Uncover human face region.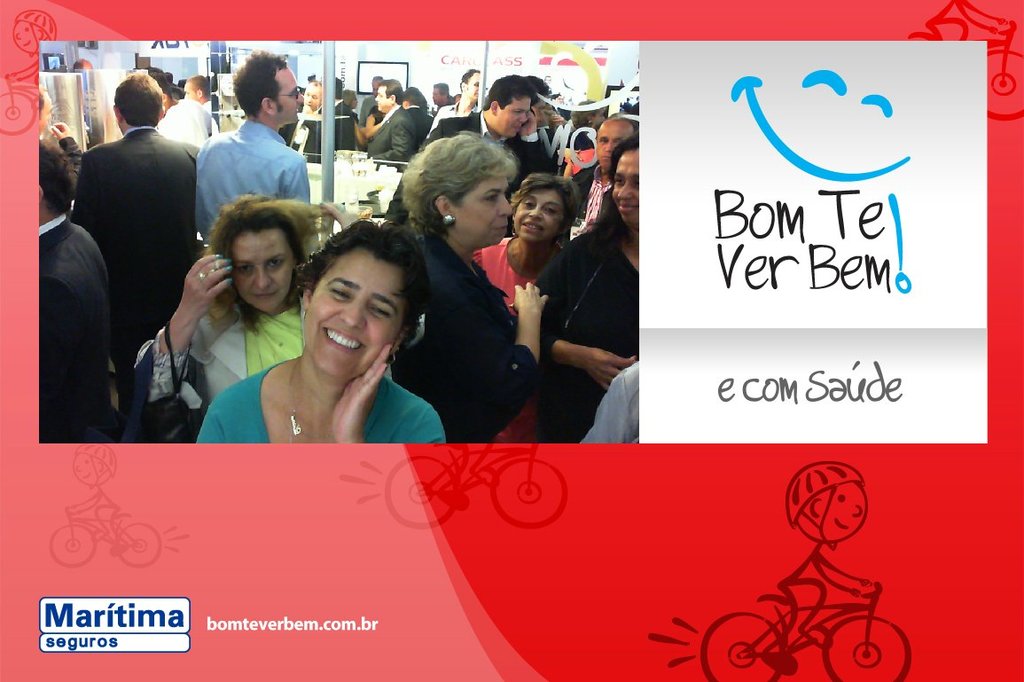
Uncovered: 615:148:642:228.
